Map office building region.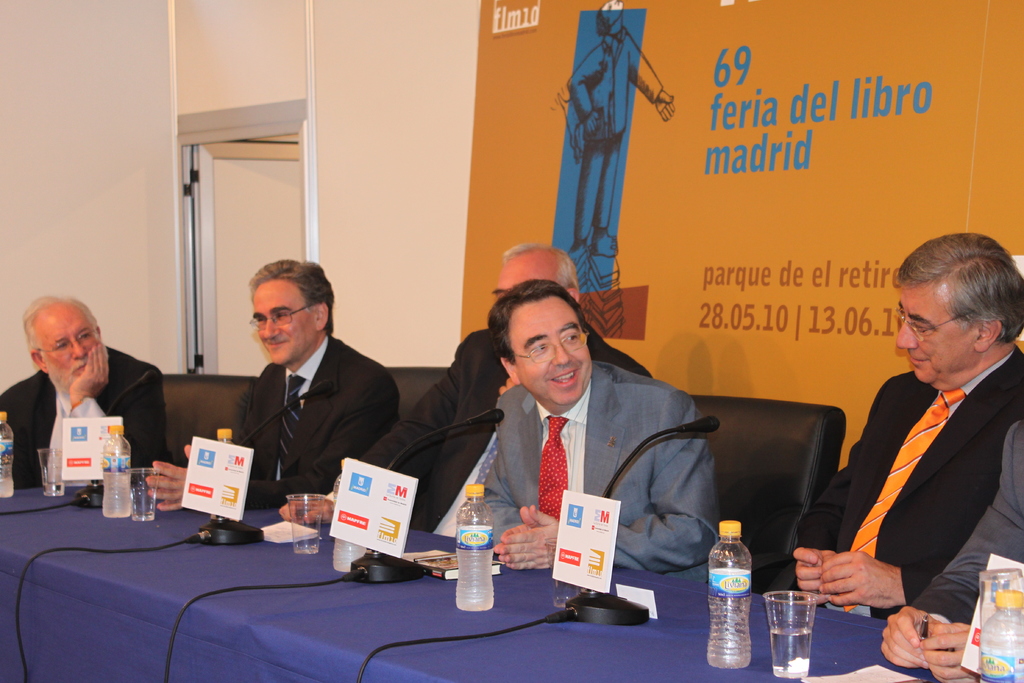
Mapped to Rect(0, 0, 1023, 682).
